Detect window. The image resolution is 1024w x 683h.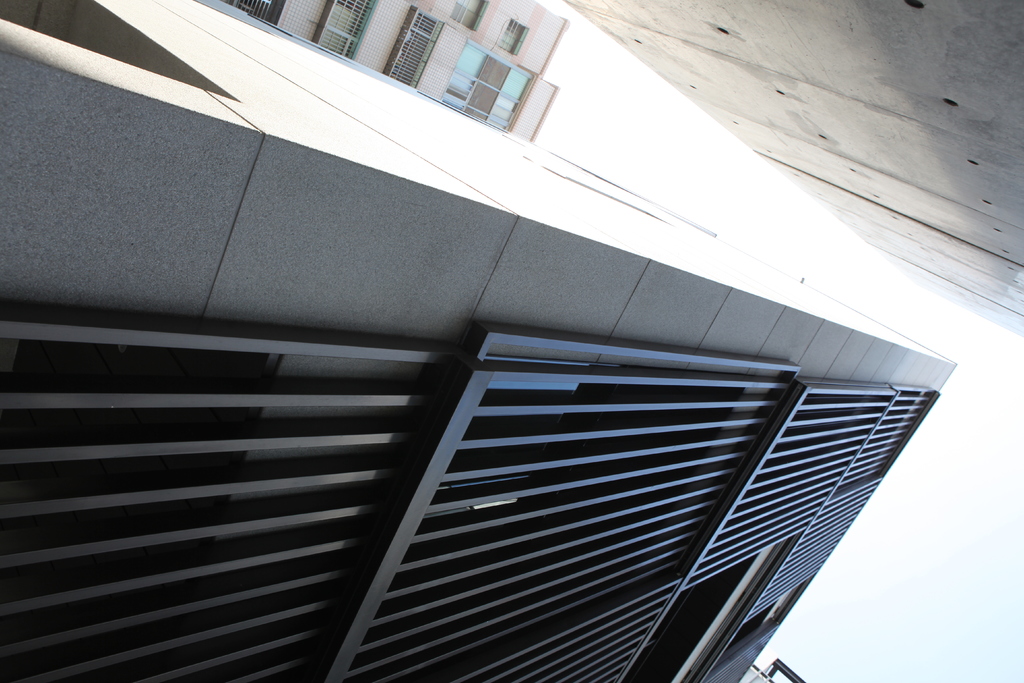
499 20 530 53.
